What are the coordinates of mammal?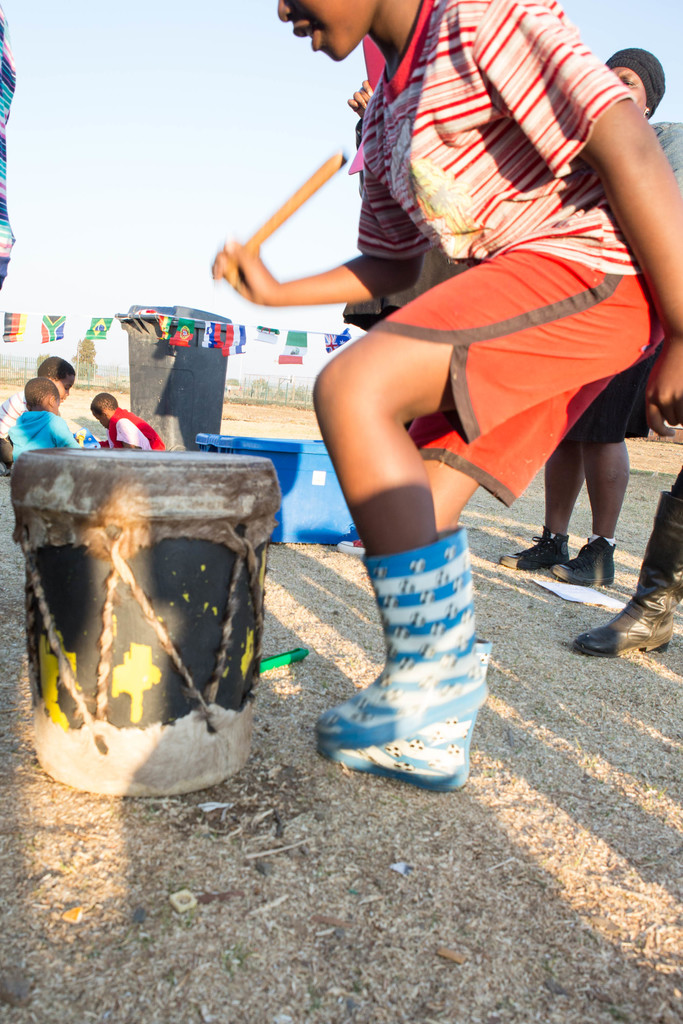
(262, 40, 646, 733).
